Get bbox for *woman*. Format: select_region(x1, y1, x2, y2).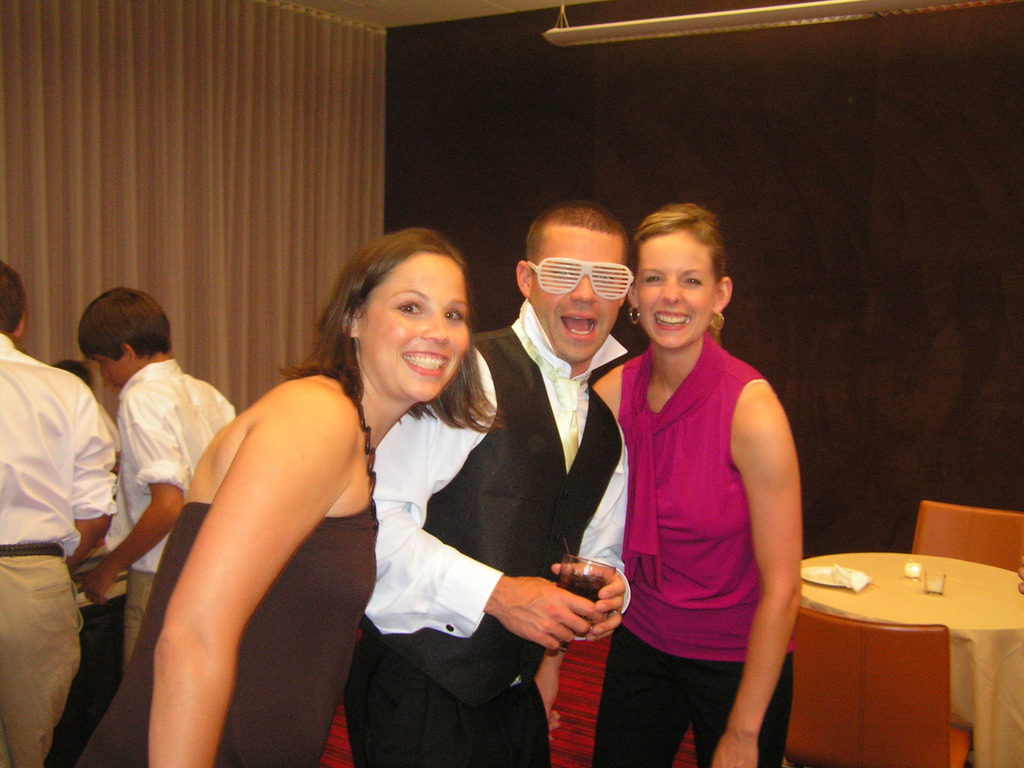
select_region(72, 224, 511, 767).
